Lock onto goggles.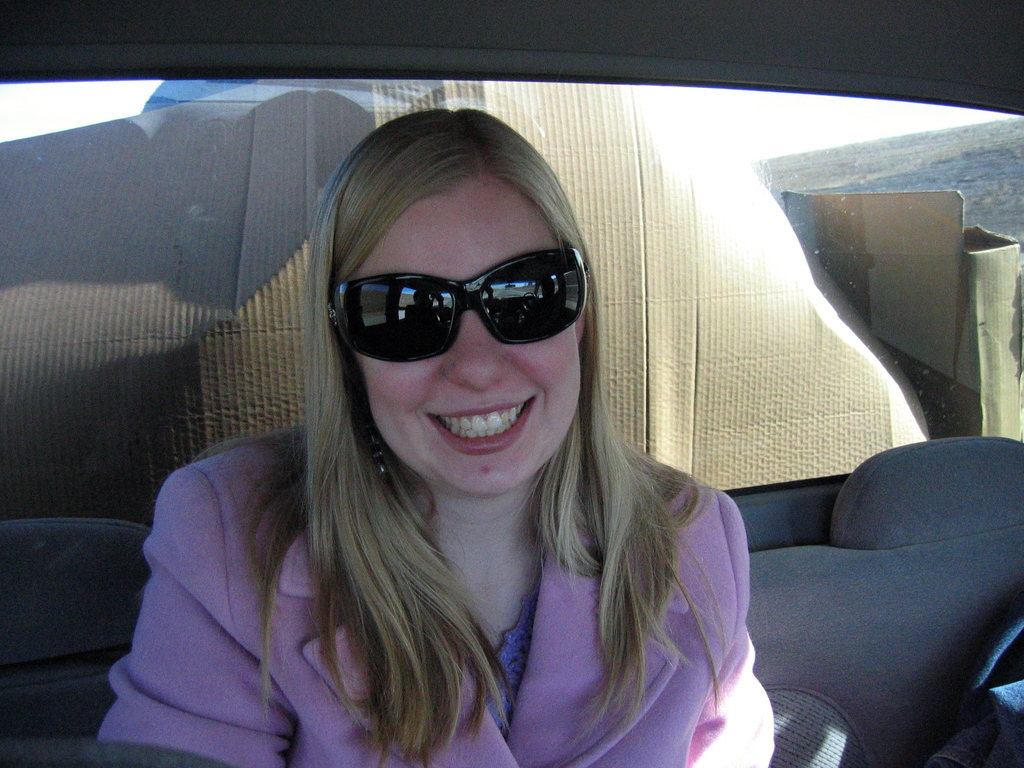
Locked: bbox=[319, 243, 584, 367].
